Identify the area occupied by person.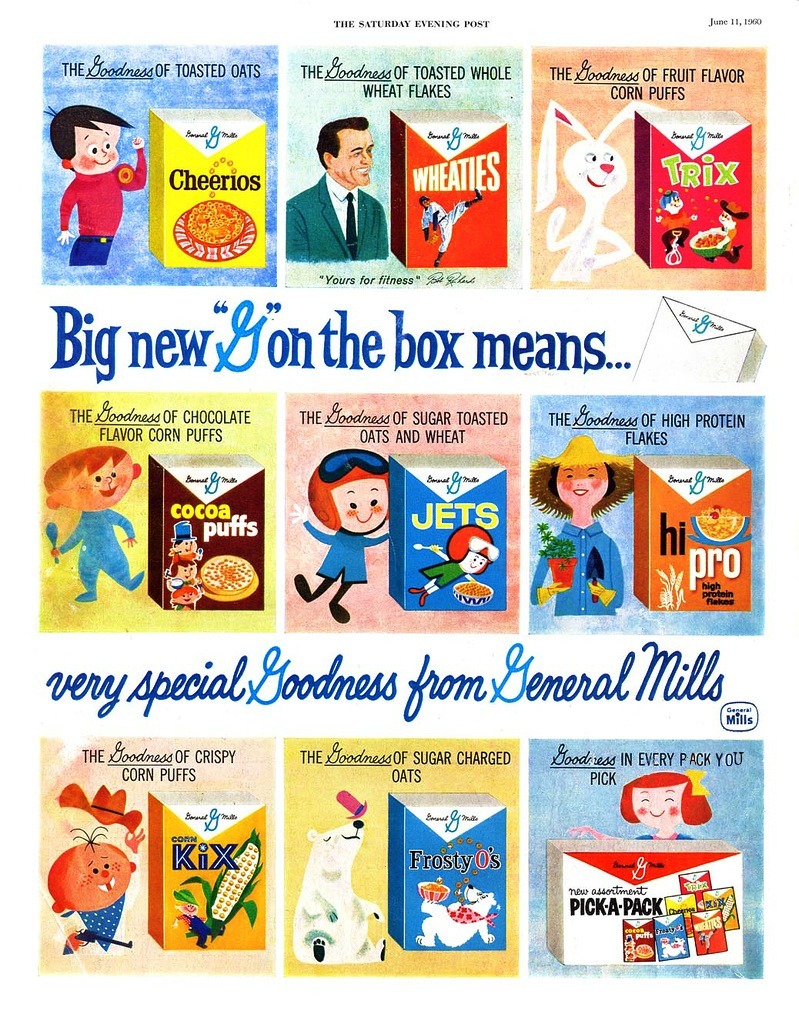
Area: x1=59 y1=107 x2=146 y2=268.
